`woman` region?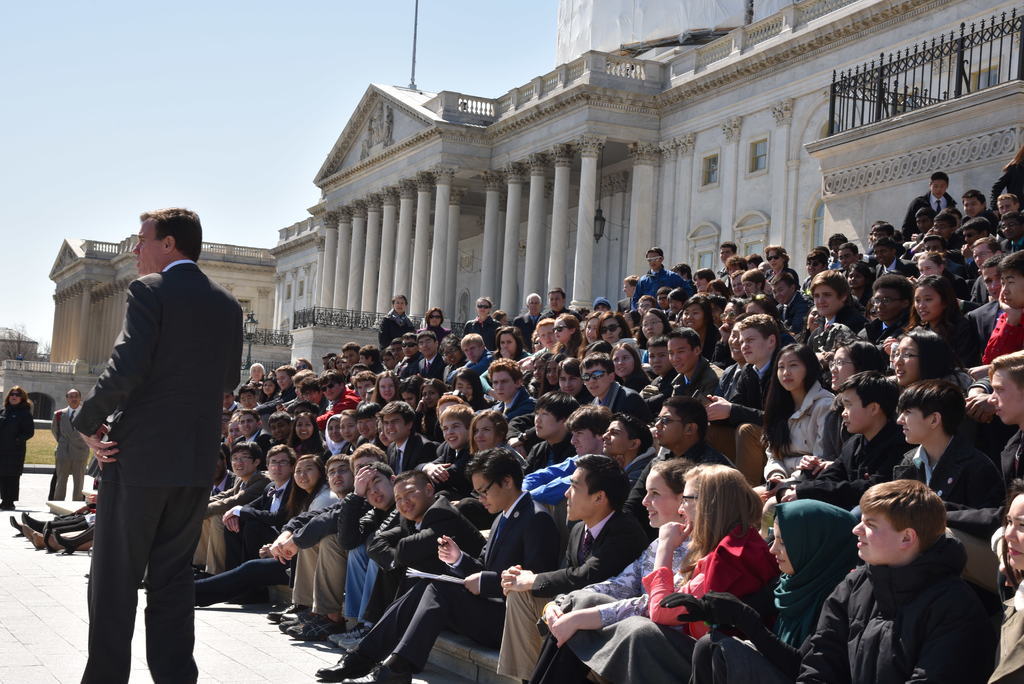
{"left": 753, "top": 341, "right": 837, "bottom": 537}
